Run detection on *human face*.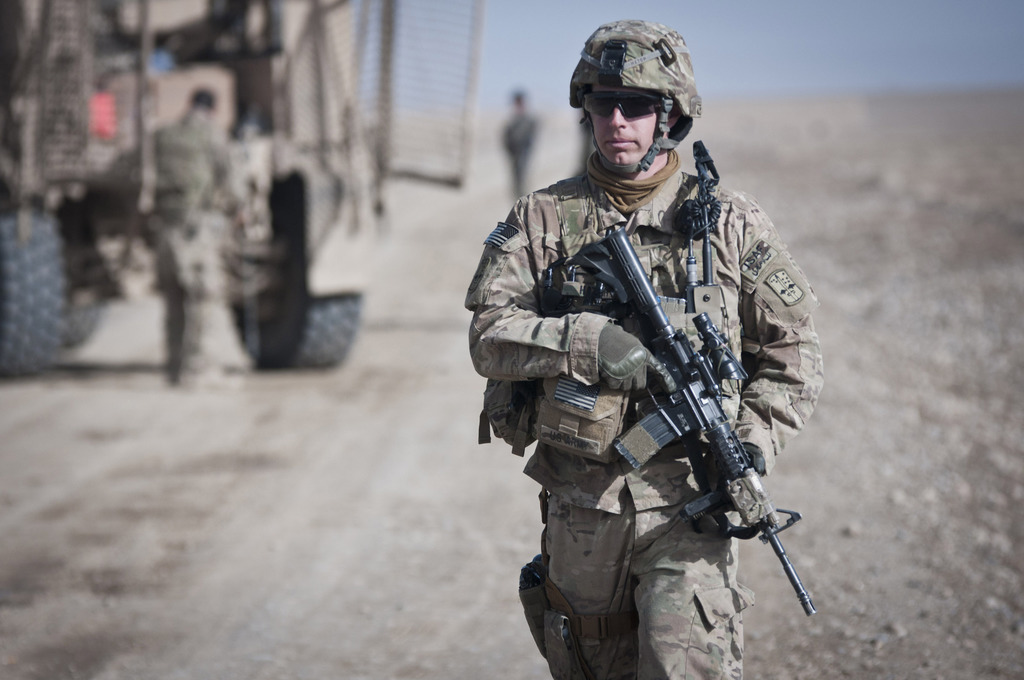
Result: 589:86:664:163.
